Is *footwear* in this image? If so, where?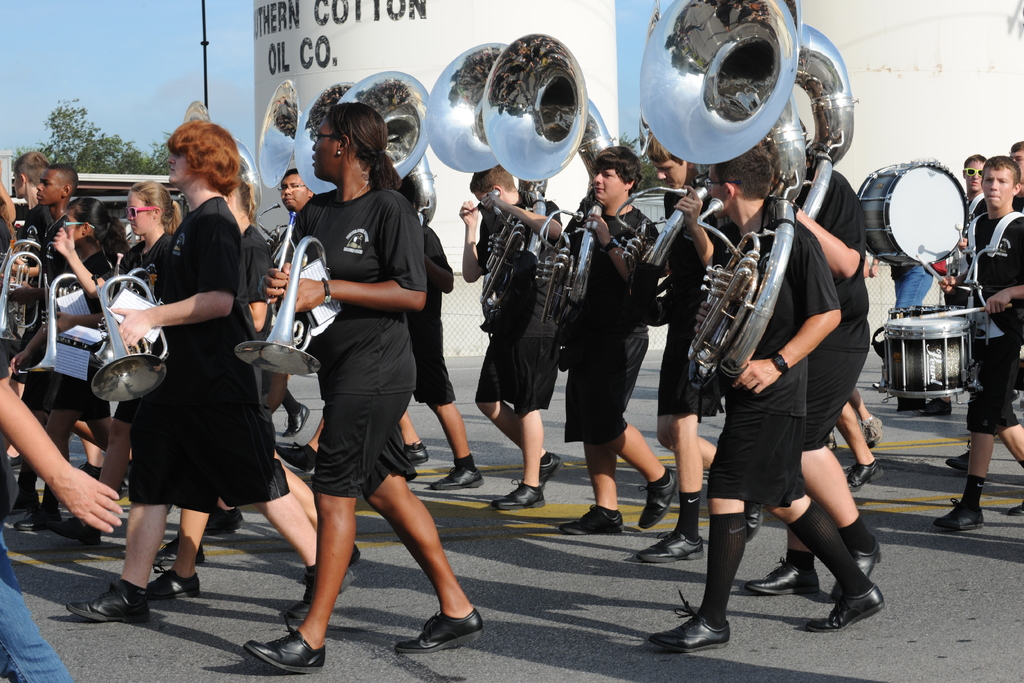
Yes, at (left=635, top=466, right=684, bottom=530).
